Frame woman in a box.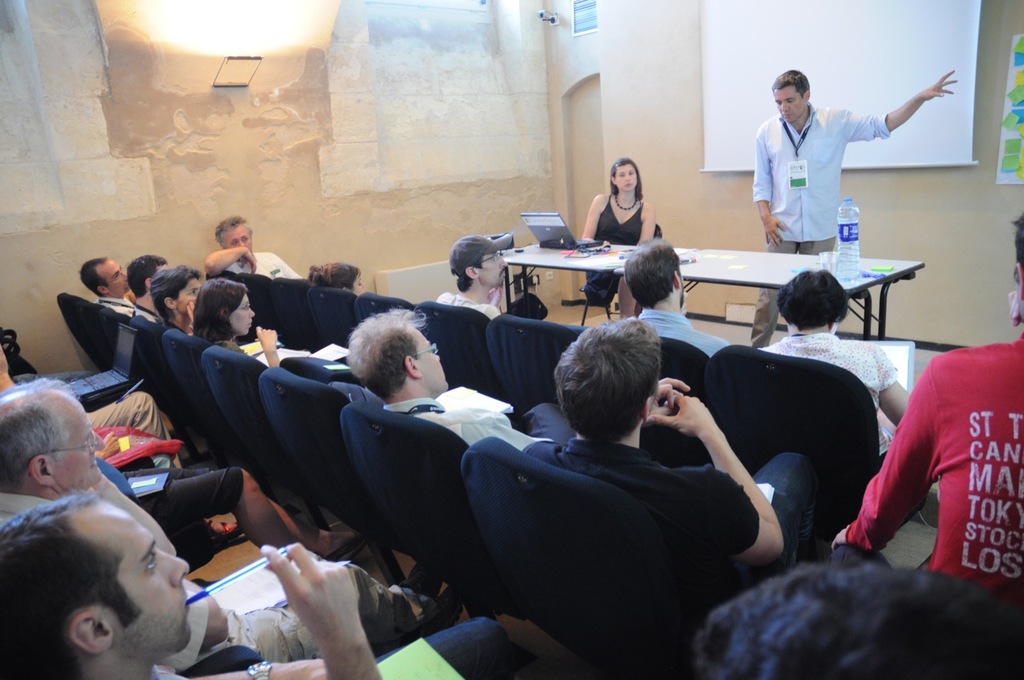
568 139 703 323.
